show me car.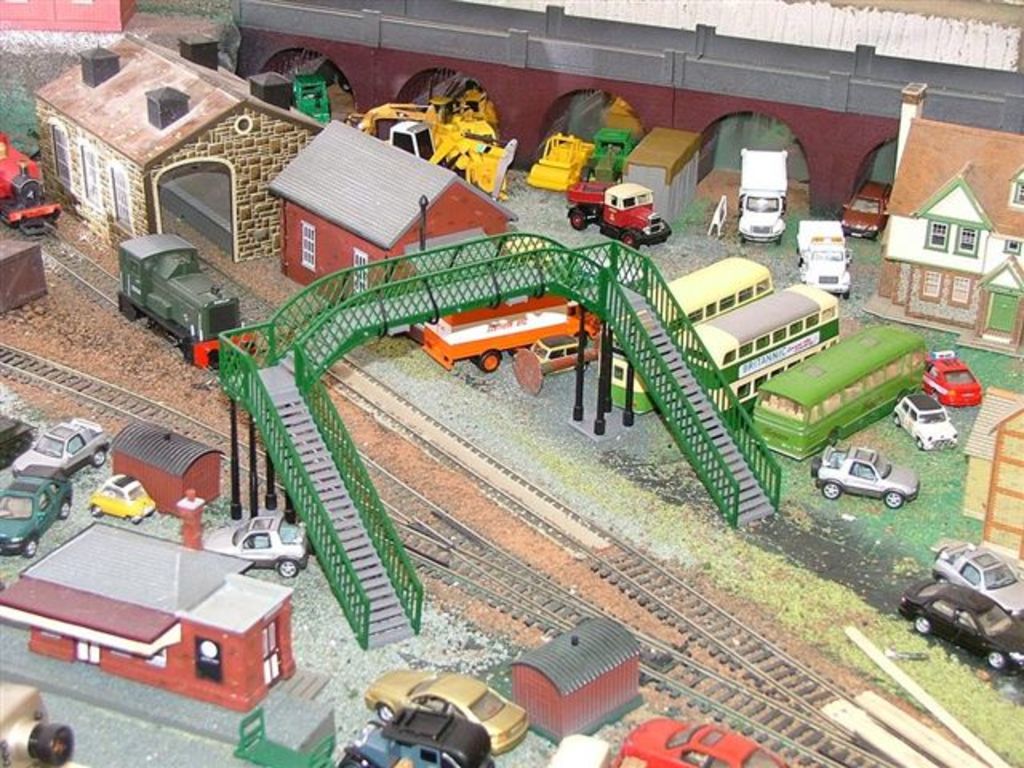
car is here: detection(614, 717, 786, 766).
